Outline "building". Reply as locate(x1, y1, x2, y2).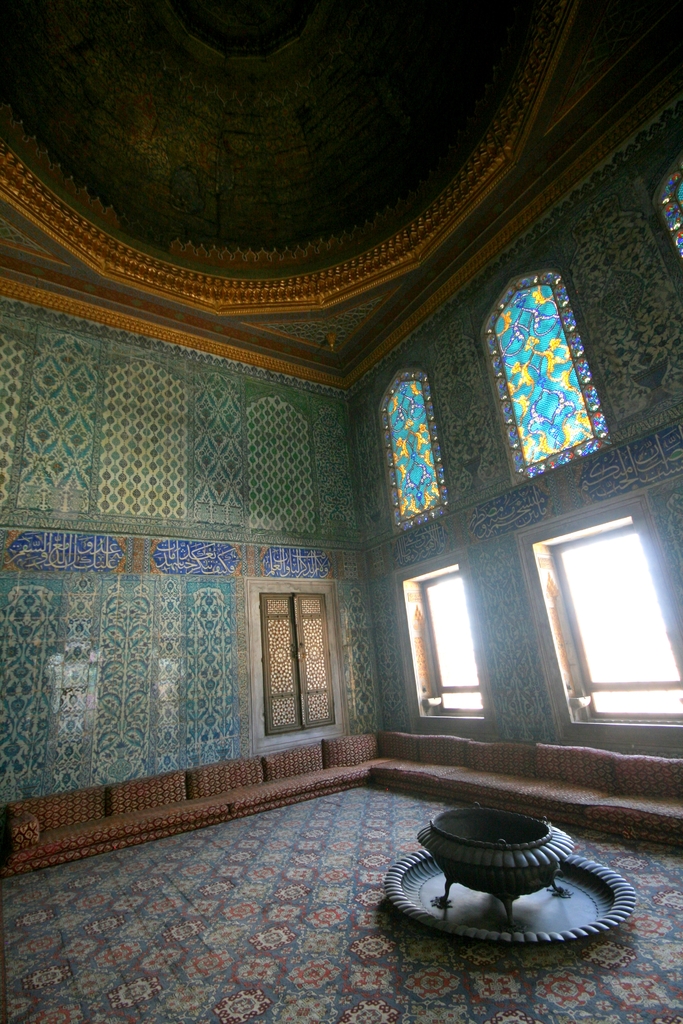
locate(0, 0, 682, 1023).
